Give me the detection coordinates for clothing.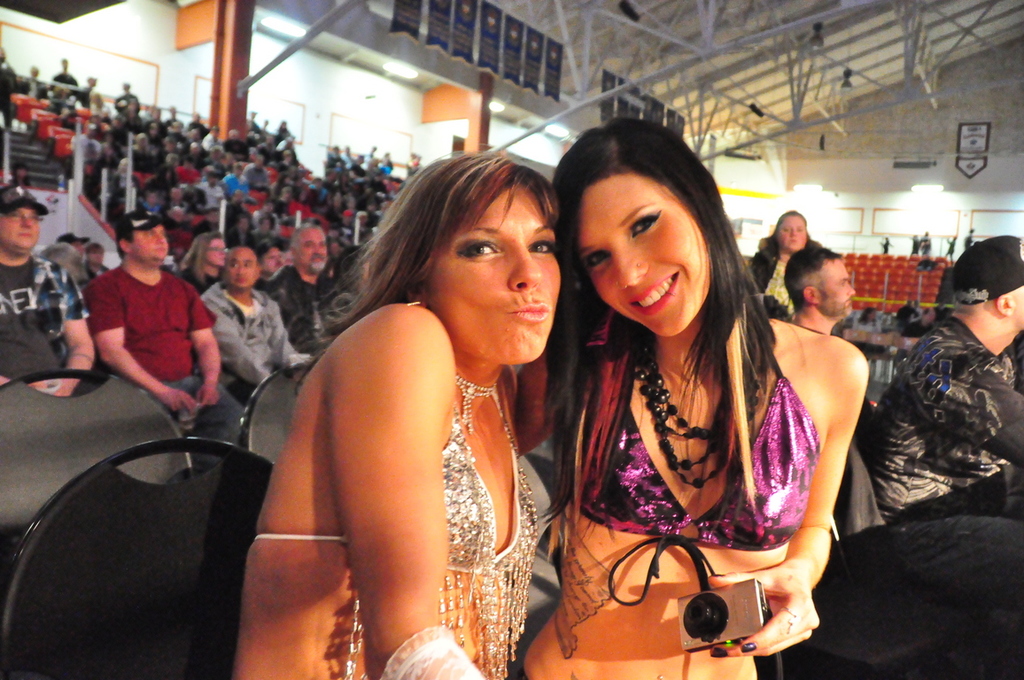
(276, 164, 291, 172).
